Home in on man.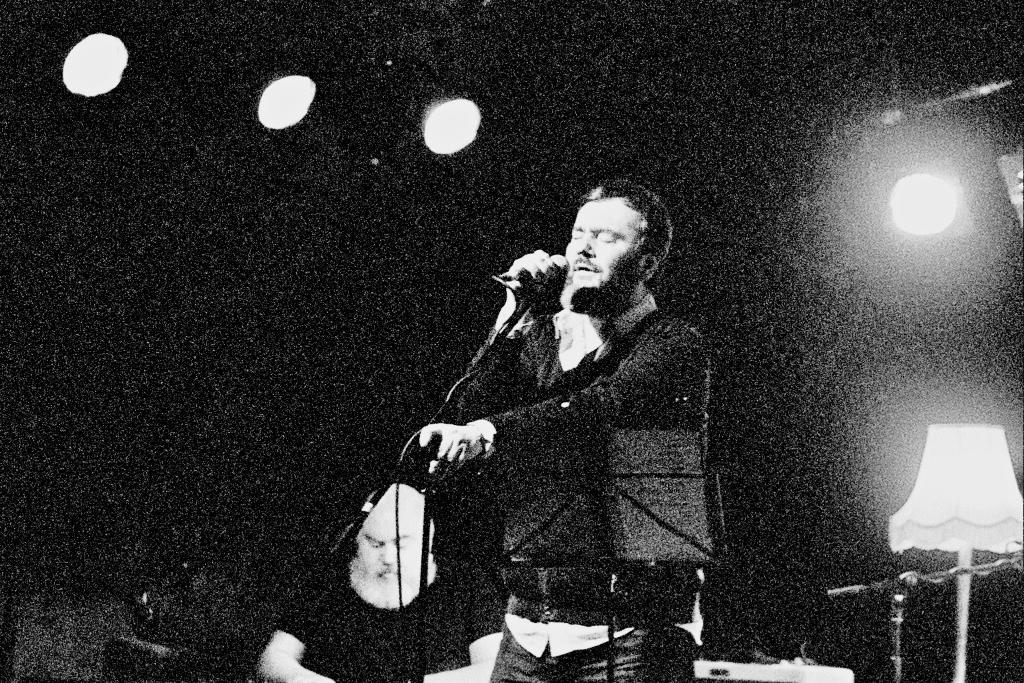
Homed in at left=251, top=478, right=497, bottom=682.
